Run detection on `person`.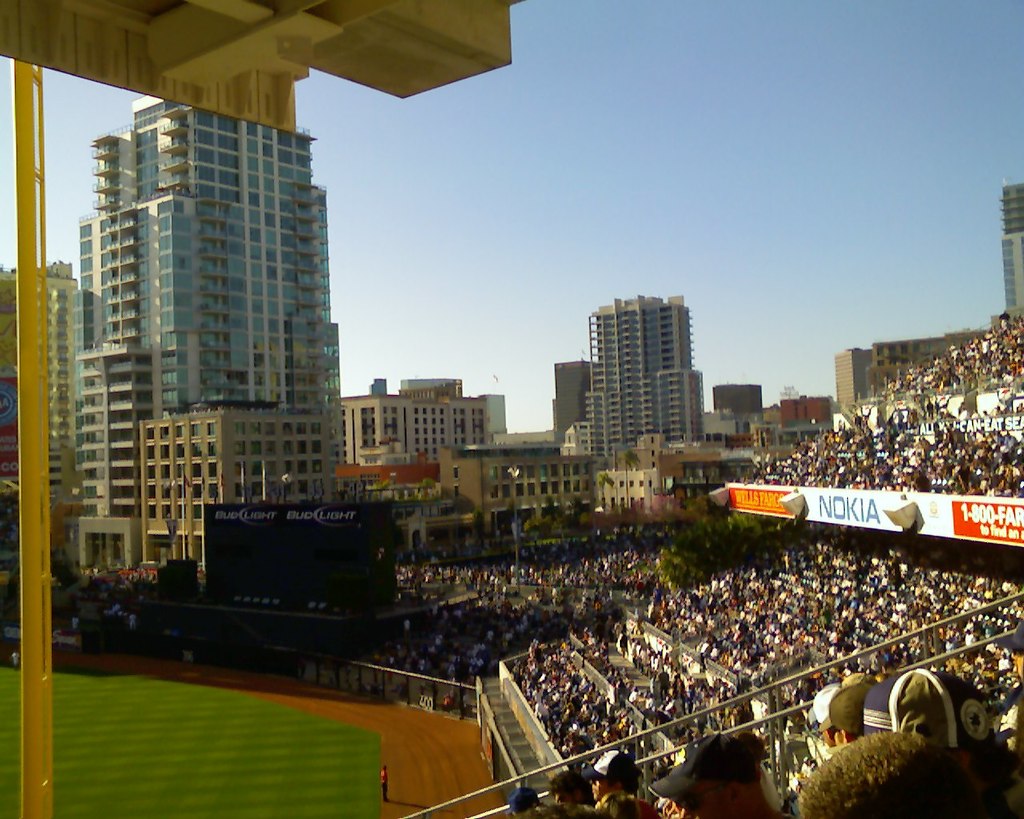
Result: Rect(876, 305, 1023, 393).
